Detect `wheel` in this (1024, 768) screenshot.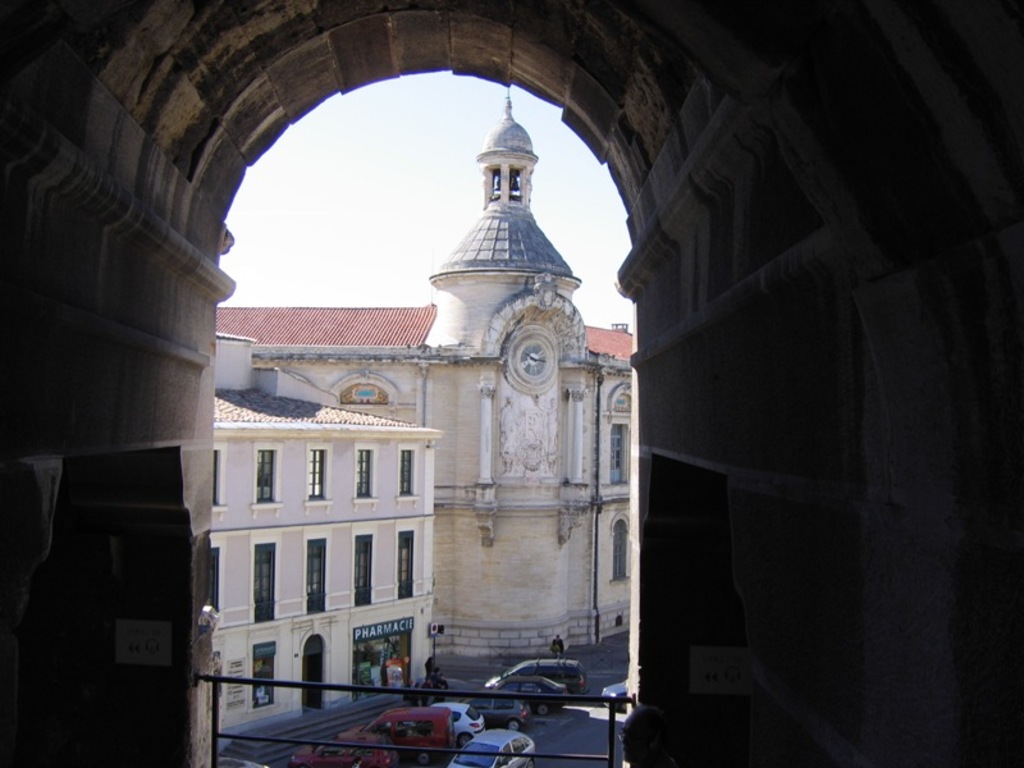
Detection: [454,731,471,749].
